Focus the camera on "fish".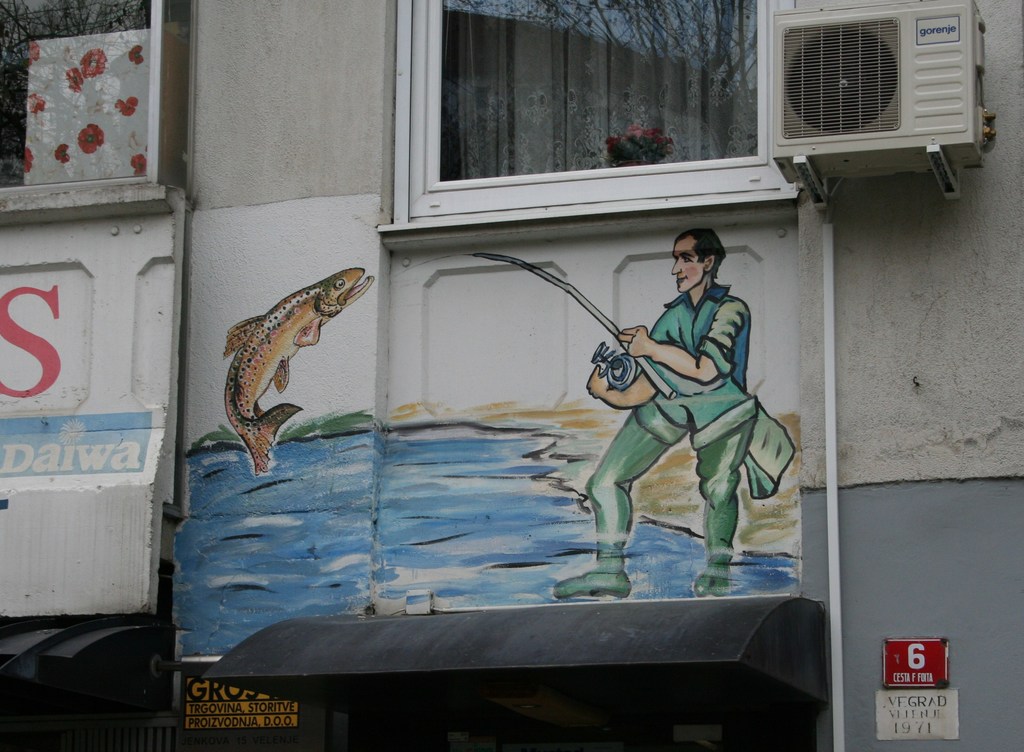
Focus region: box(219, 266, 374, 477).
